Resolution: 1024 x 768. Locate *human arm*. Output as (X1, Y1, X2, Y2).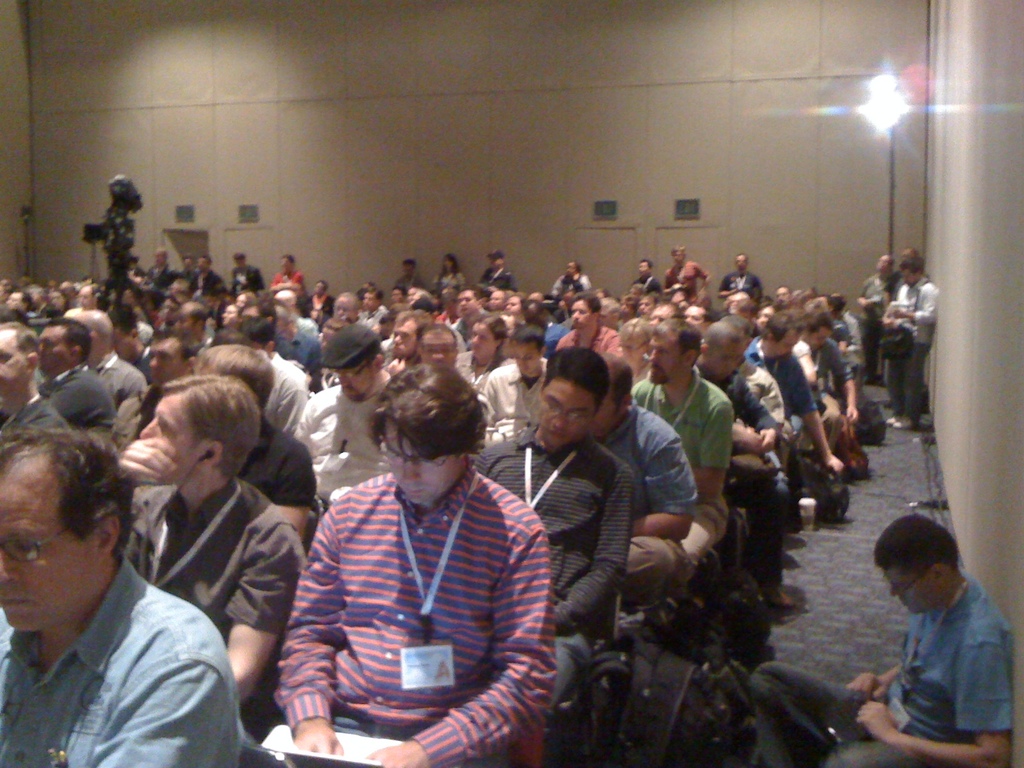
(691, 258, 712, 295).
